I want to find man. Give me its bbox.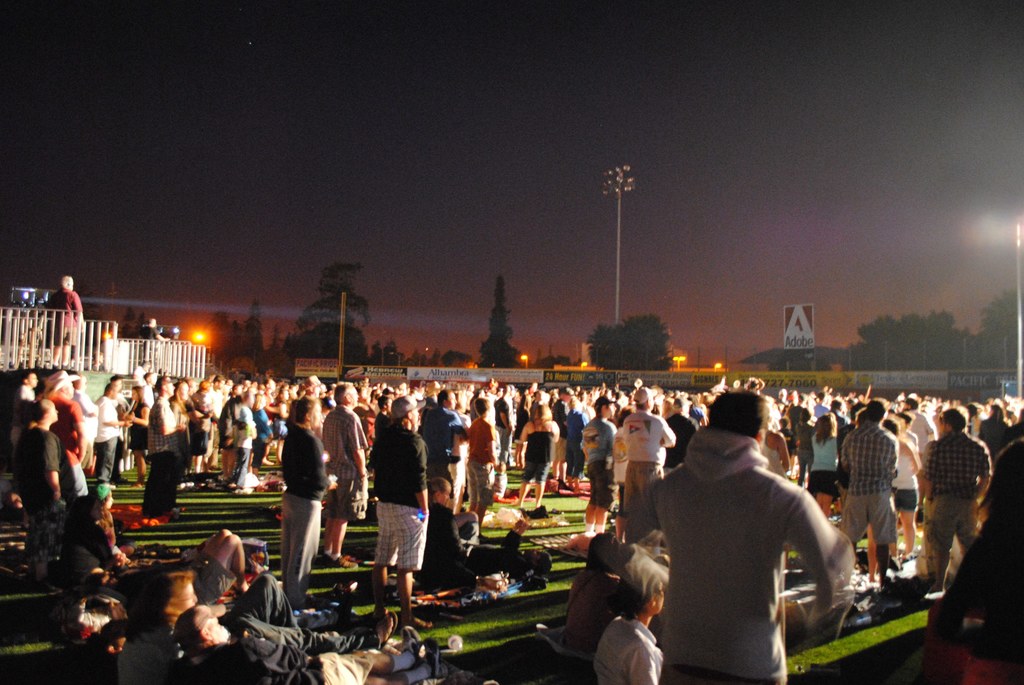
locate(368, 394, 429, 630).
